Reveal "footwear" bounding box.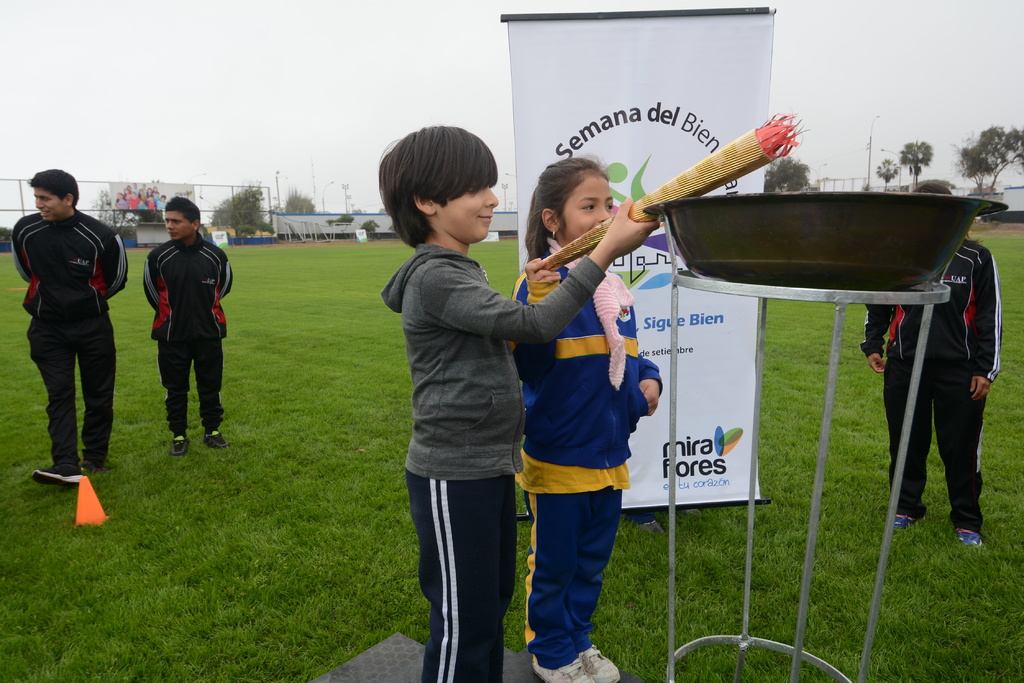
Revealed: <box>203,438,229,449</box>.
